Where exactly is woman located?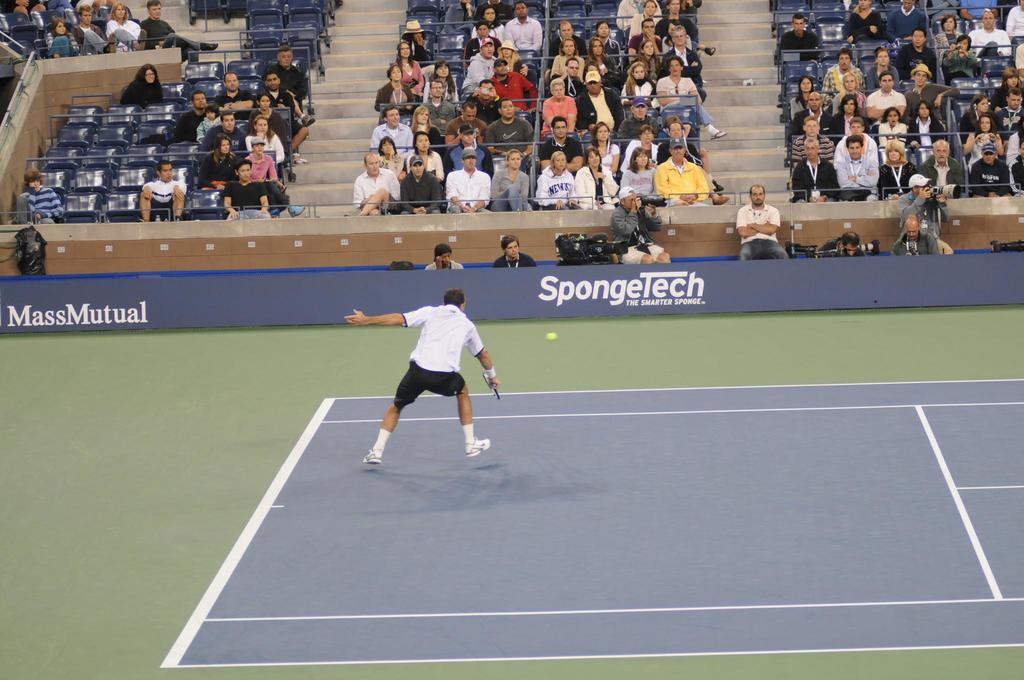
Its bounding box is bbox=[790, 76, 815, 123].
